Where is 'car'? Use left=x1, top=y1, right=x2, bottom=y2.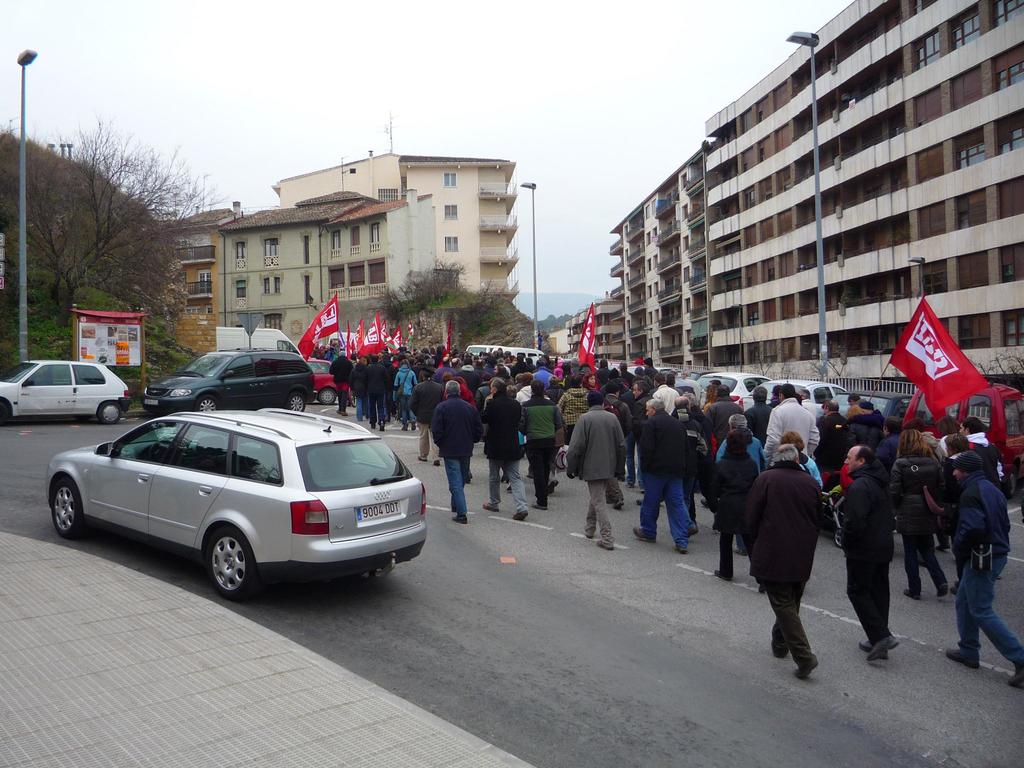
left=304, top=360, right=350, bottom=404.
